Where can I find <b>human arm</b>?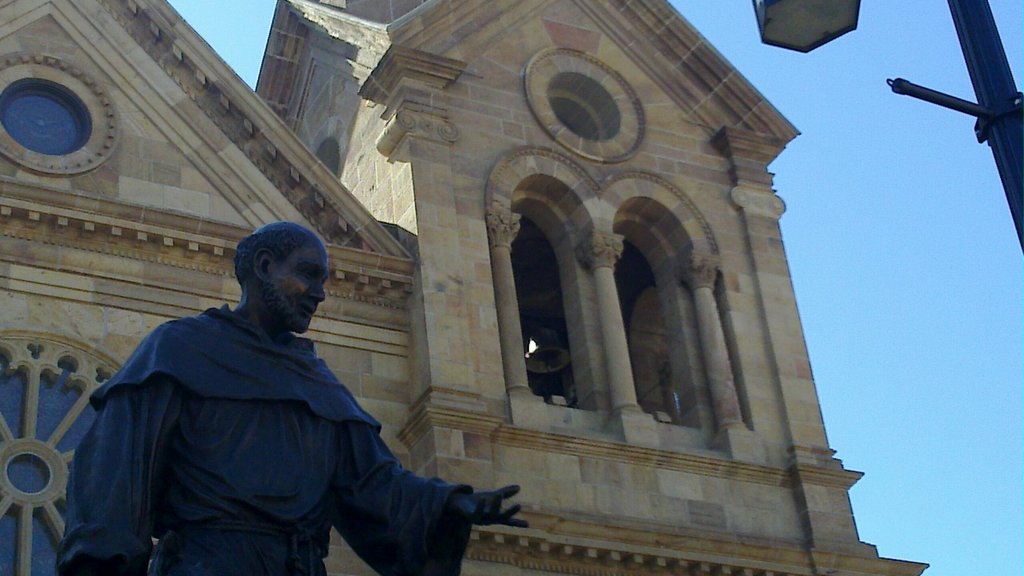
You can find it at Rect(340, 380, 529, 561).
